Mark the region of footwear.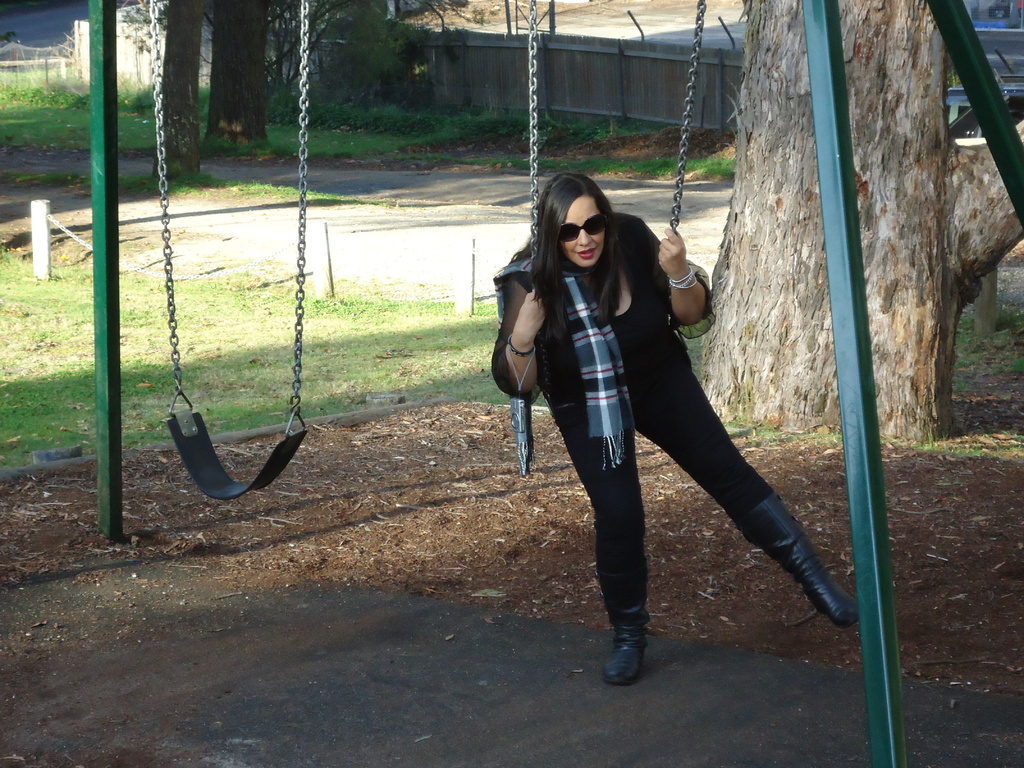
Region: 602, 588, 667, 687.
